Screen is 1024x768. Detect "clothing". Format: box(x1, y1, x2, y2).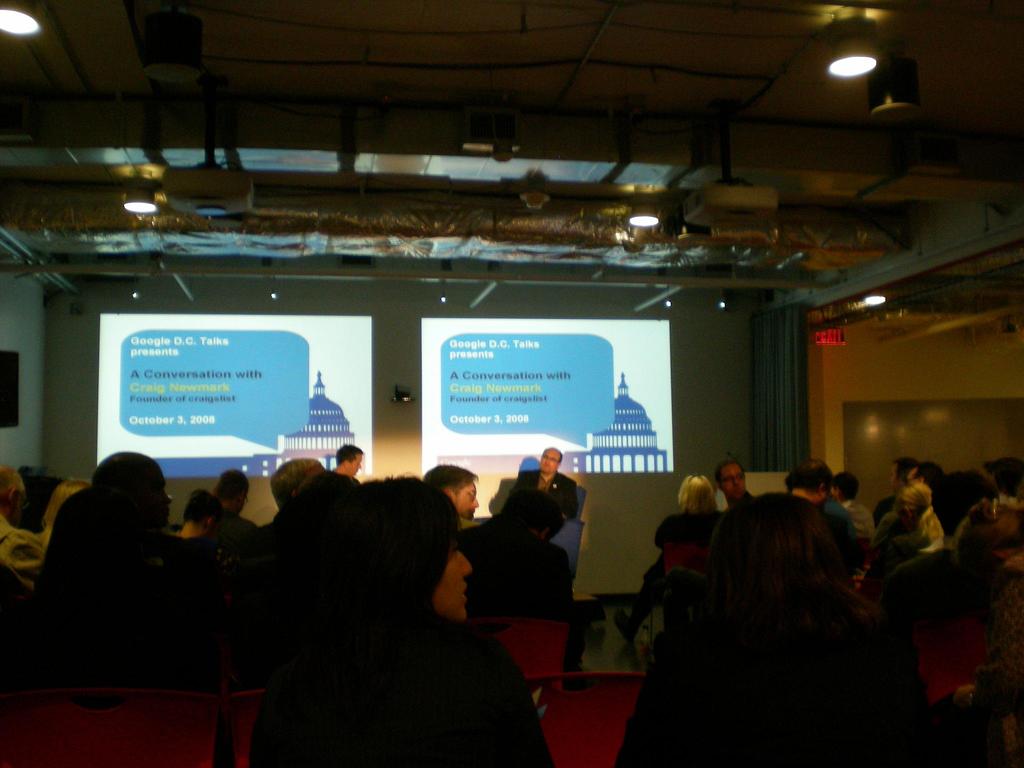
box(655, 471, 1023, 762).
